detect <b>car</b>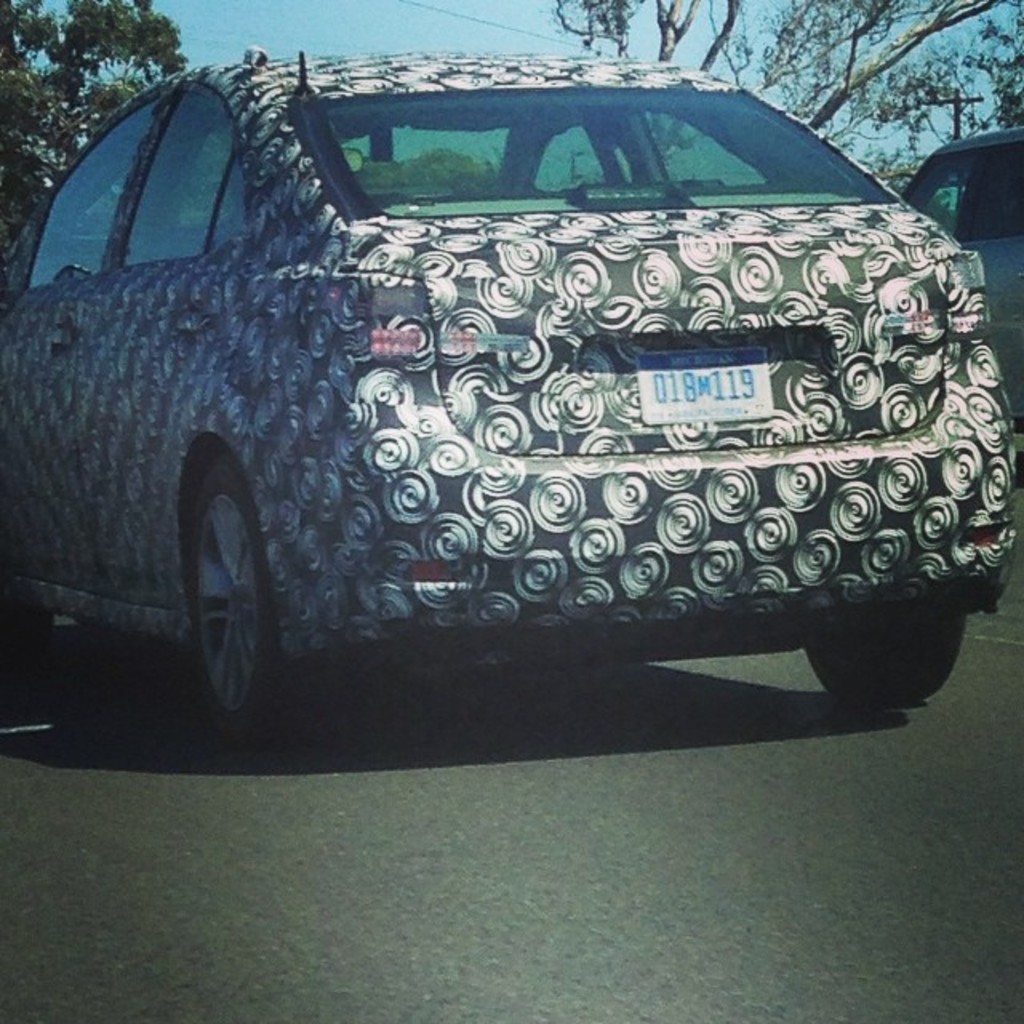
<box>26,51,1023,747</box>
